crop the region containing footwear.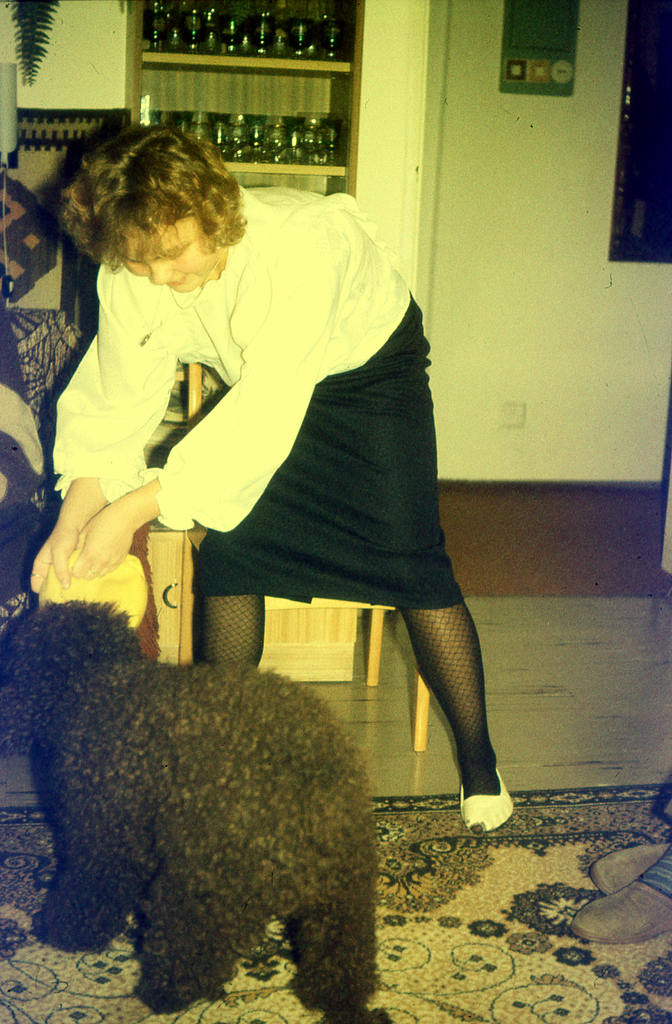
Crop region: crop(455, 766, 525, 840).
